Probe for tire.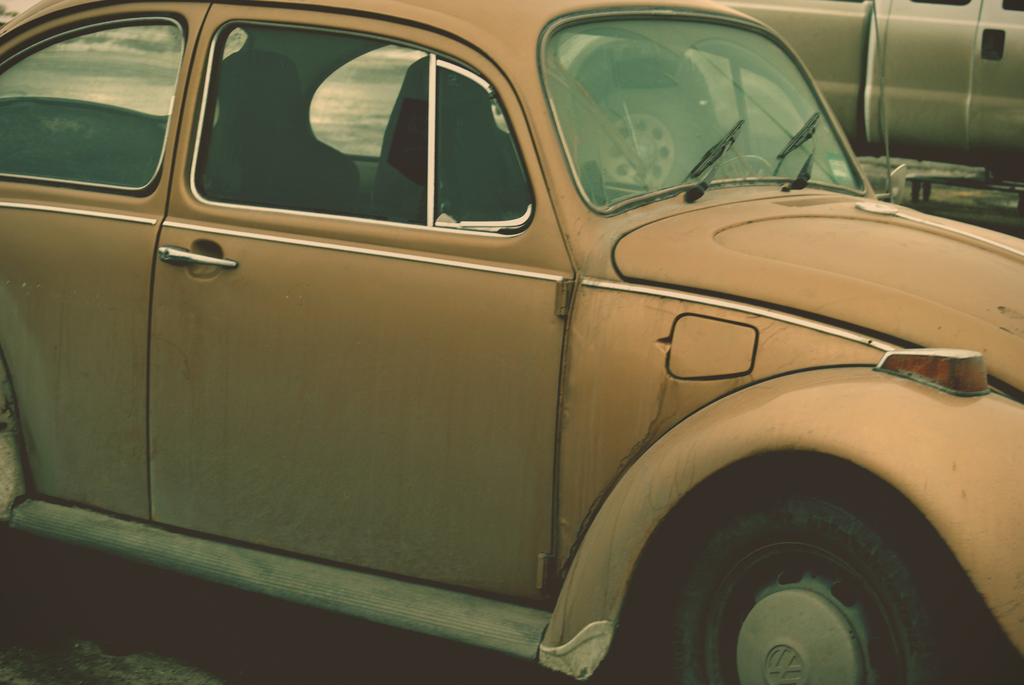
Probe result: rect(582, 89, 684, 187).
